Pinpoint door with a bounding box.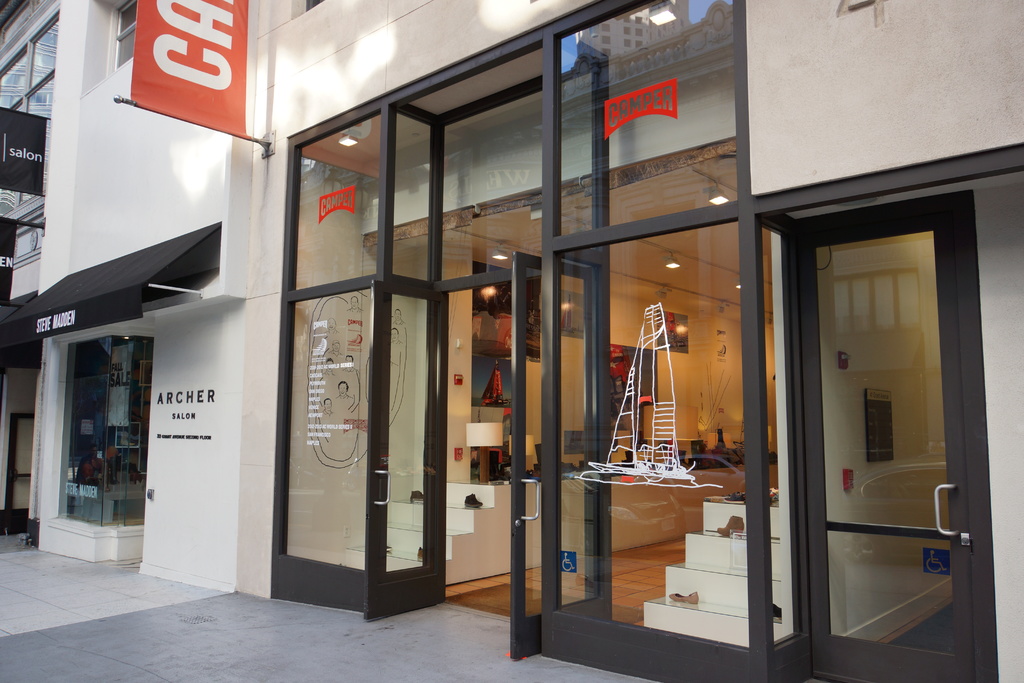
<region>513, 250, 602, 661</region>.
